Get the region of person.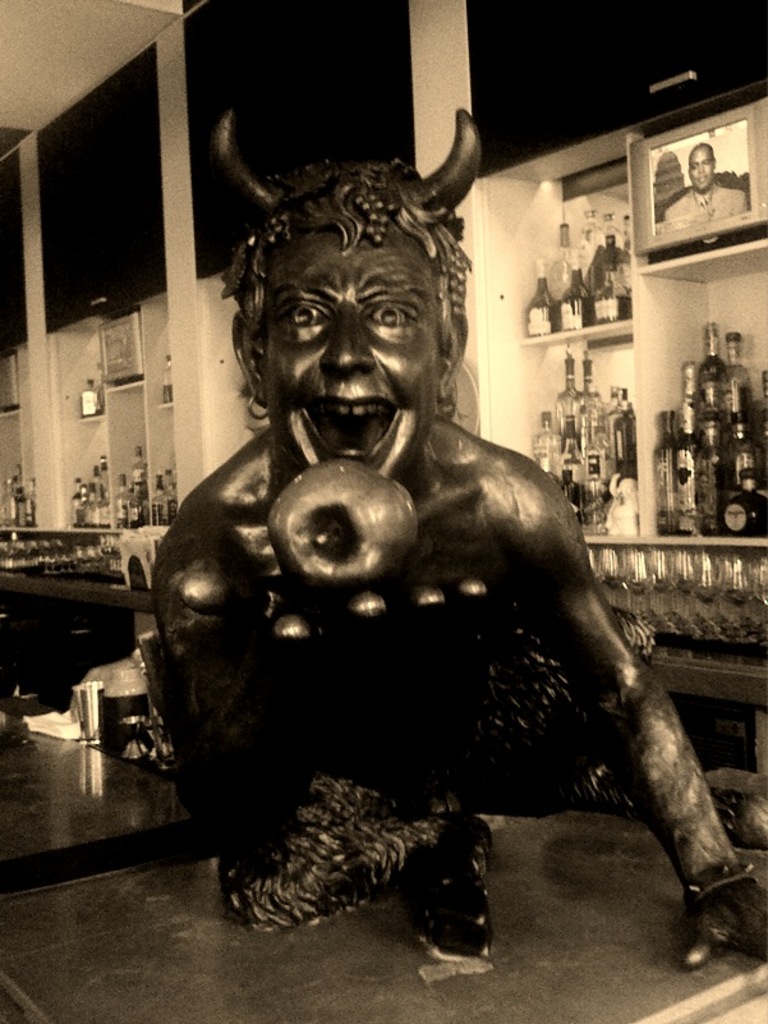
{"x1": 175, "y1": 69, "x2": 699, "y2": 1002}.
